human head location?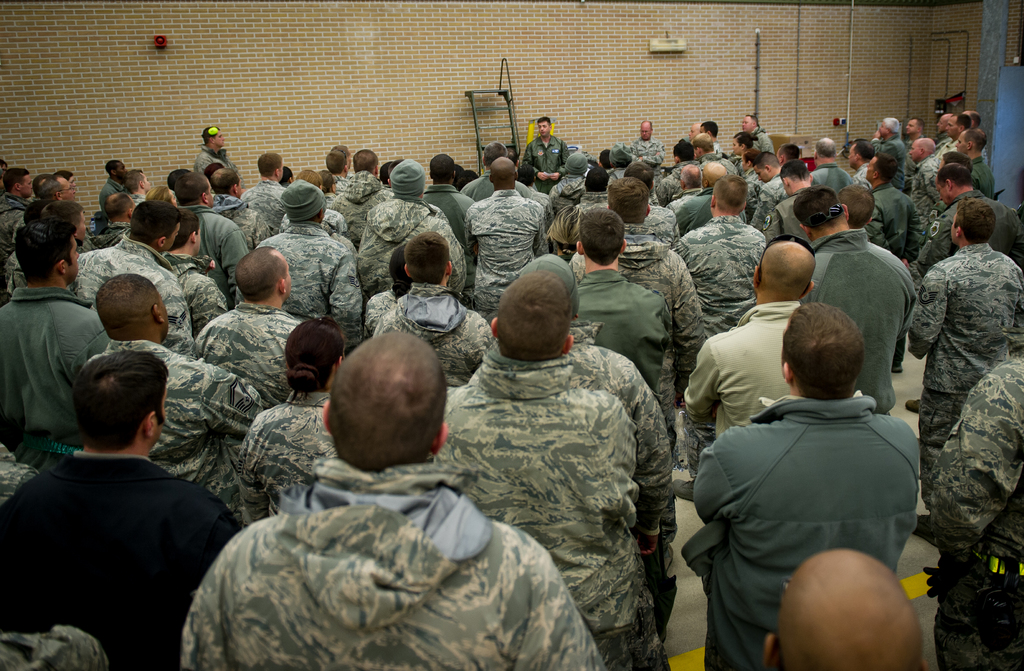
bbox=(692, 133, 715, 158)
